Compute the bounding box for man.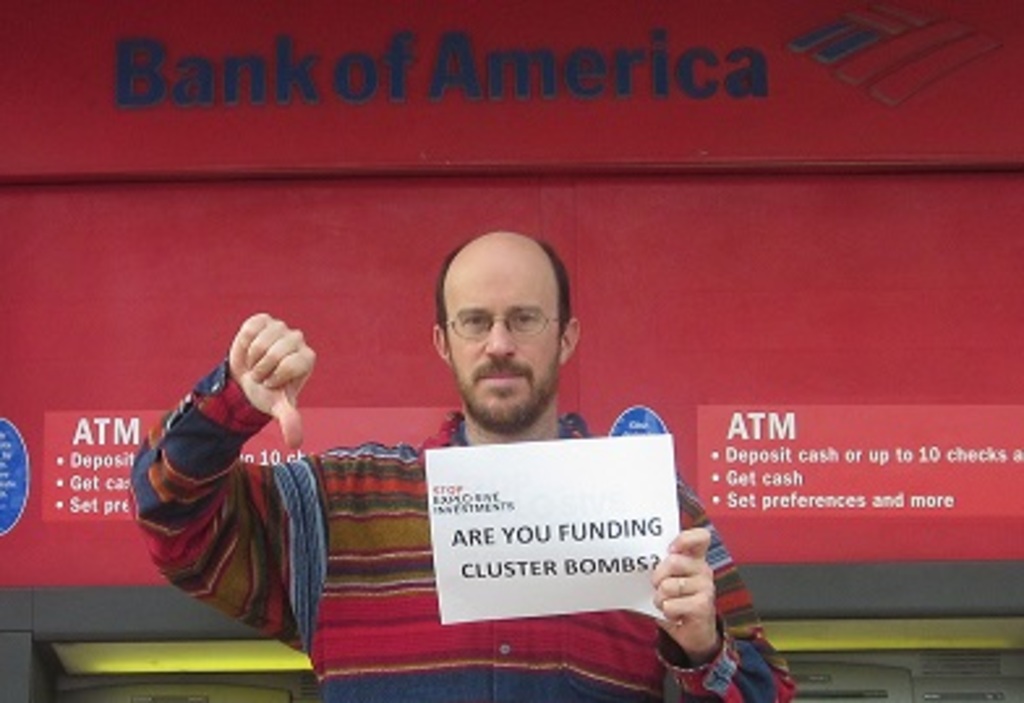
(x1=123, y1=225, x2=794, y2=700).
